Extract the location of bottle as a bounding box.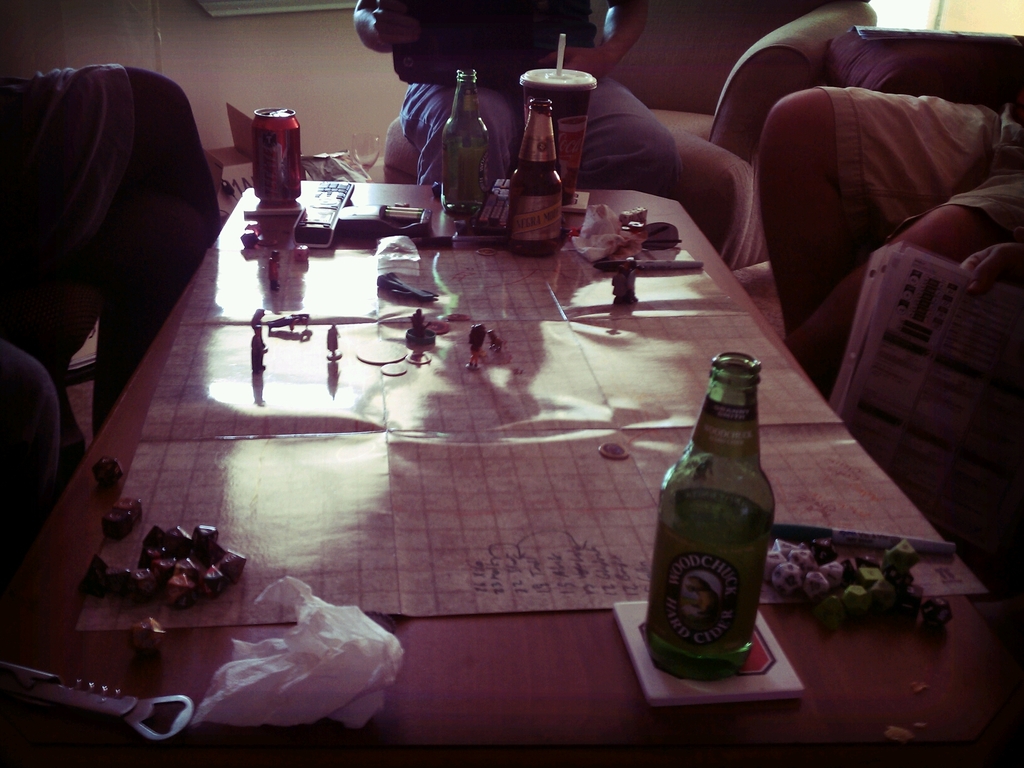
{"x1": 438, "y1": 68, "x2": 497, "y2": 216}.
